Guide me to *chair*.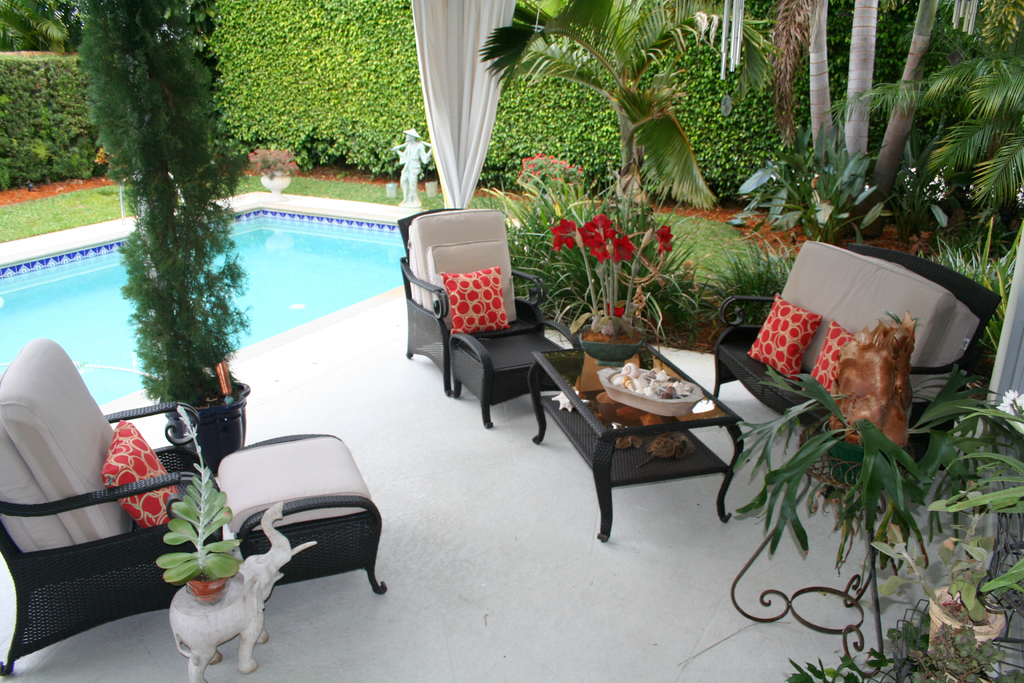
Guidance: <region>0, 338, 225, 673</region>.
